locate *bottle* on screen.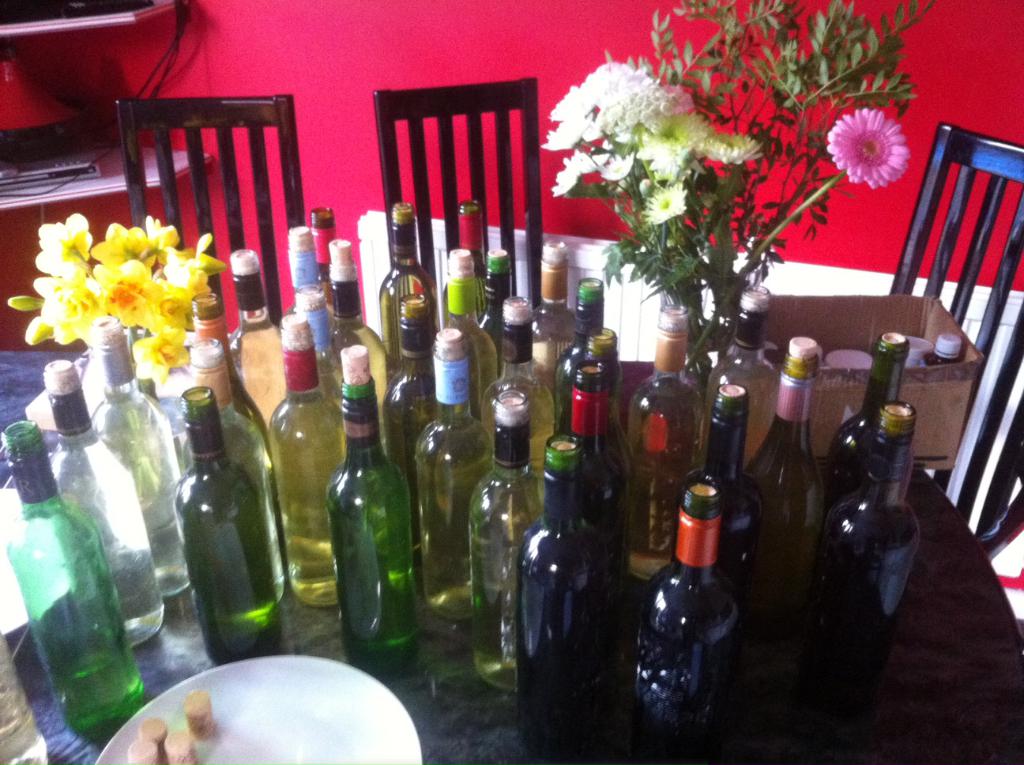
On screen at box=[829, 332, 914, 503].
